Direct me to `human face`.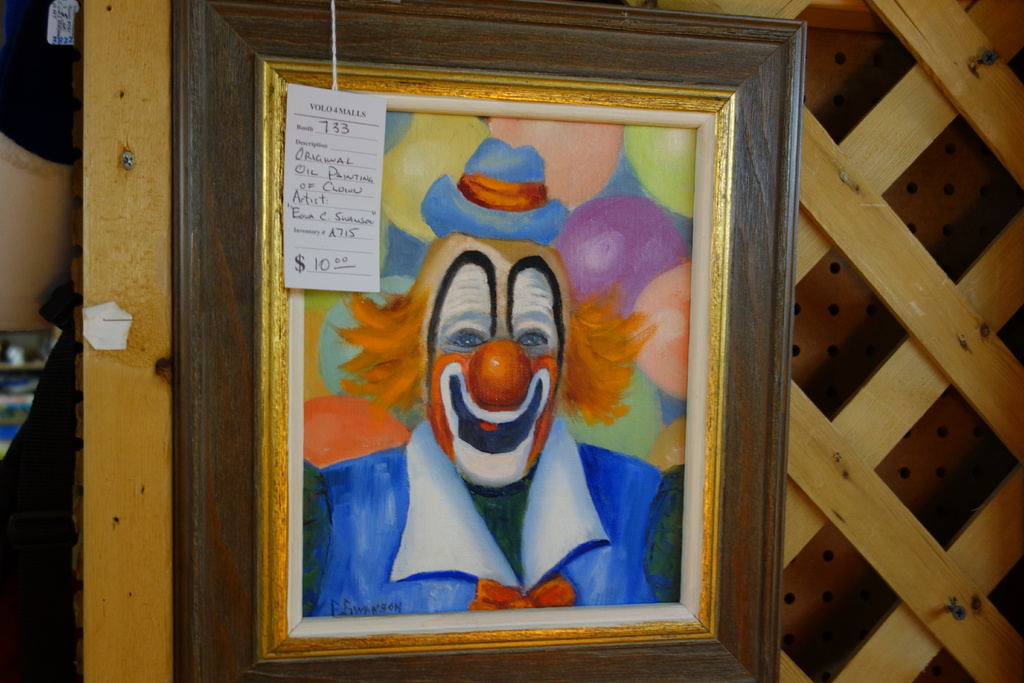
Direction: {"left": 420, "top": 240, "right": 572, "bottom": 490}.
